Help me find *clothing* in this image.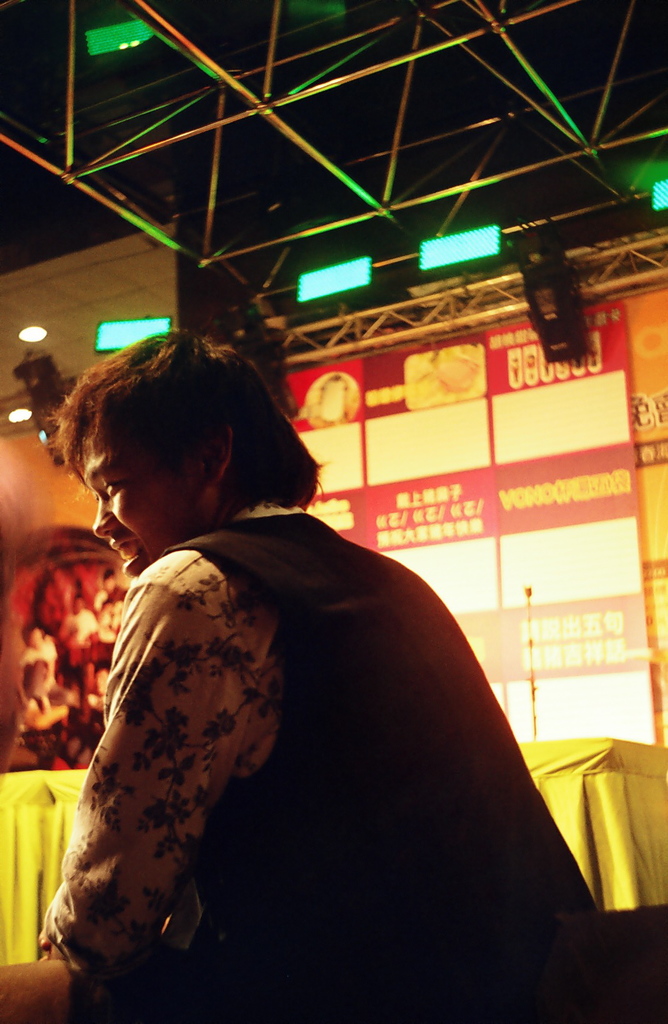
Found it: (42, 535, 591, 1000).
